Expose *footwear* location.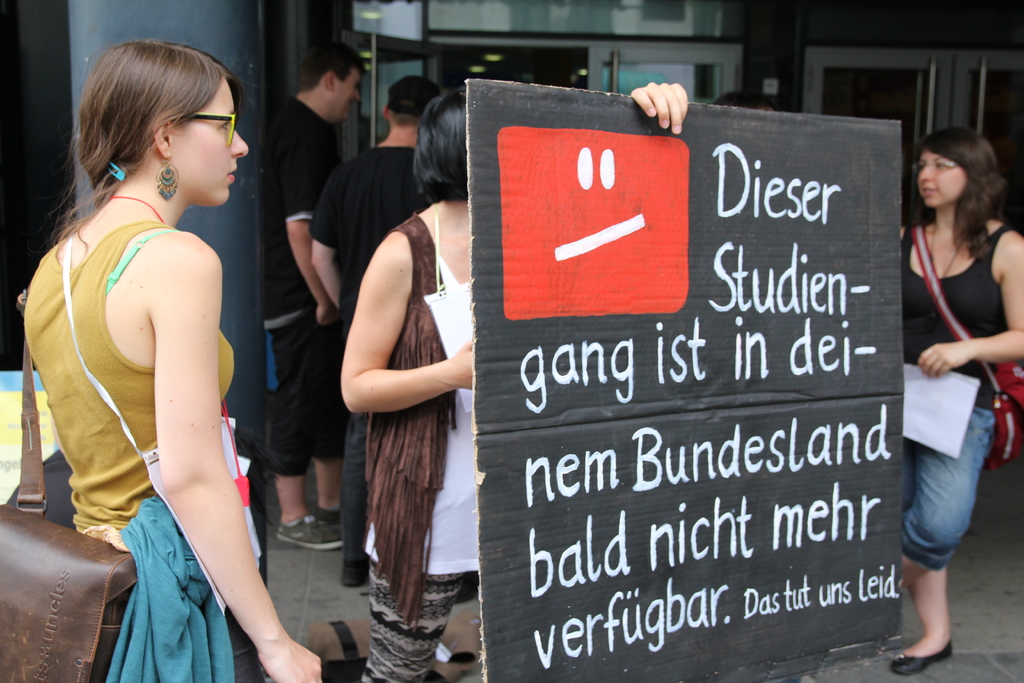
Exposed at left=346, top=557, right=369, bottom=587.
